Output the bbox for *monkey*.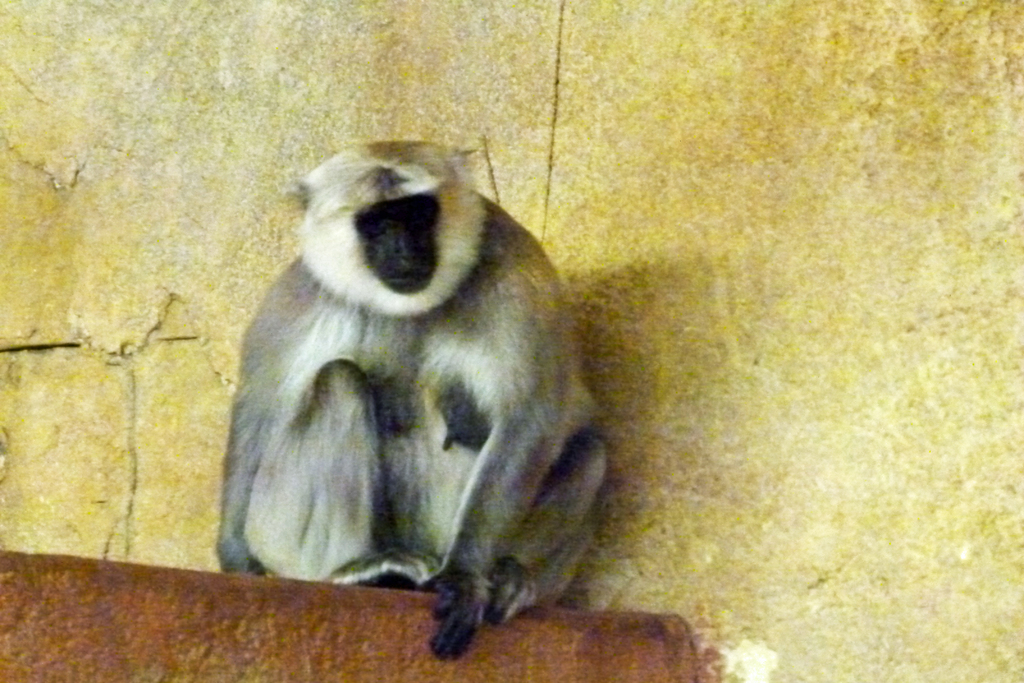
box=[216, 140, 619, 659].
